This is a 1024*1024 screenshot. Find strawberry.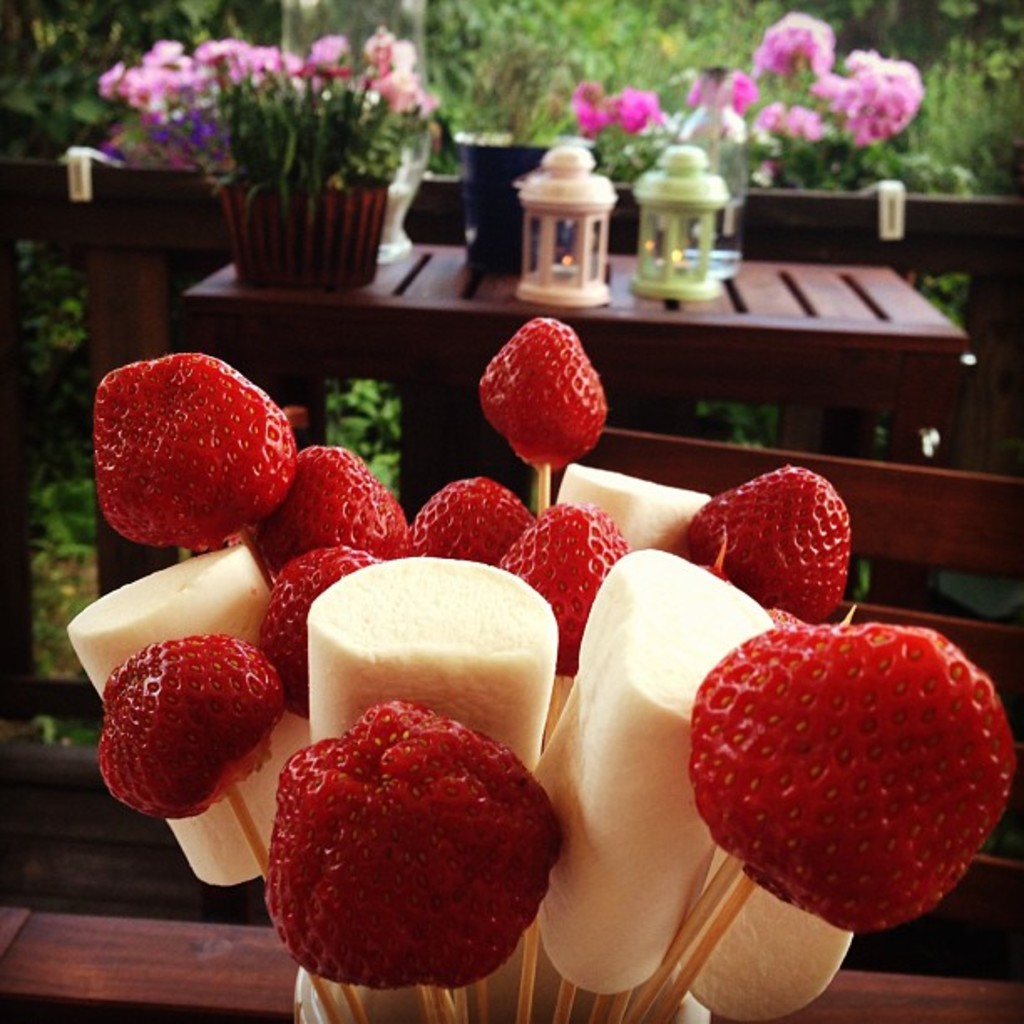
Bounding box: x1=97, y1=631, x2=283, y2=820.
